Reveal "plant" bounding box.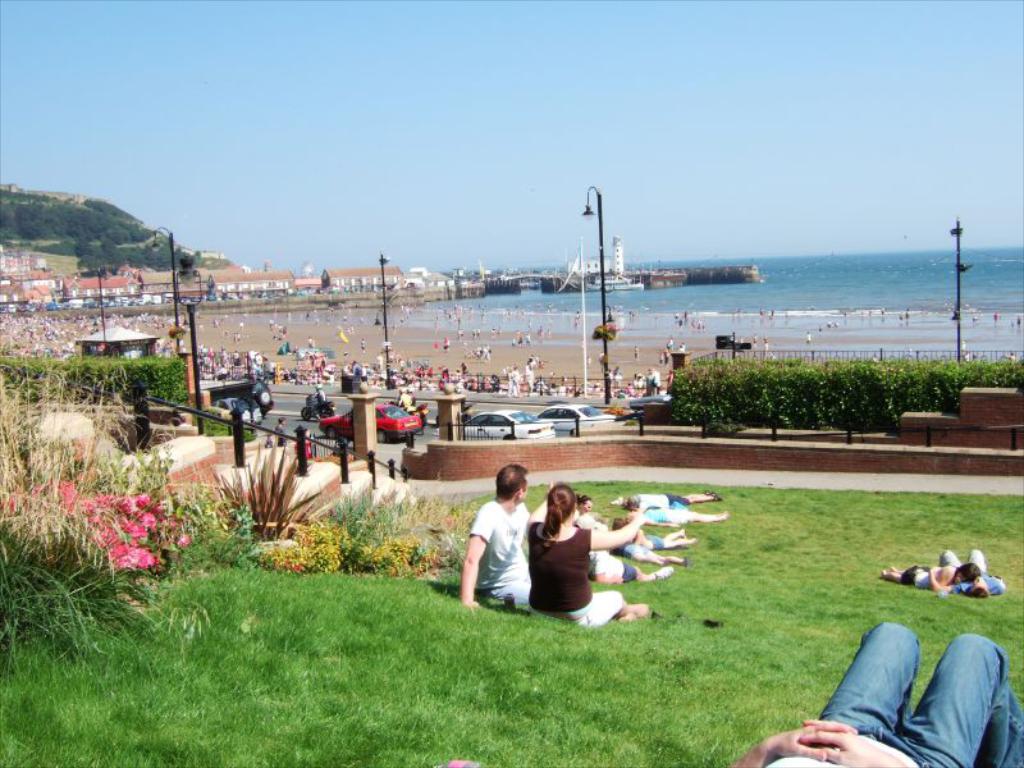
Revealed: l=342, t=480, r=479, b=538.
